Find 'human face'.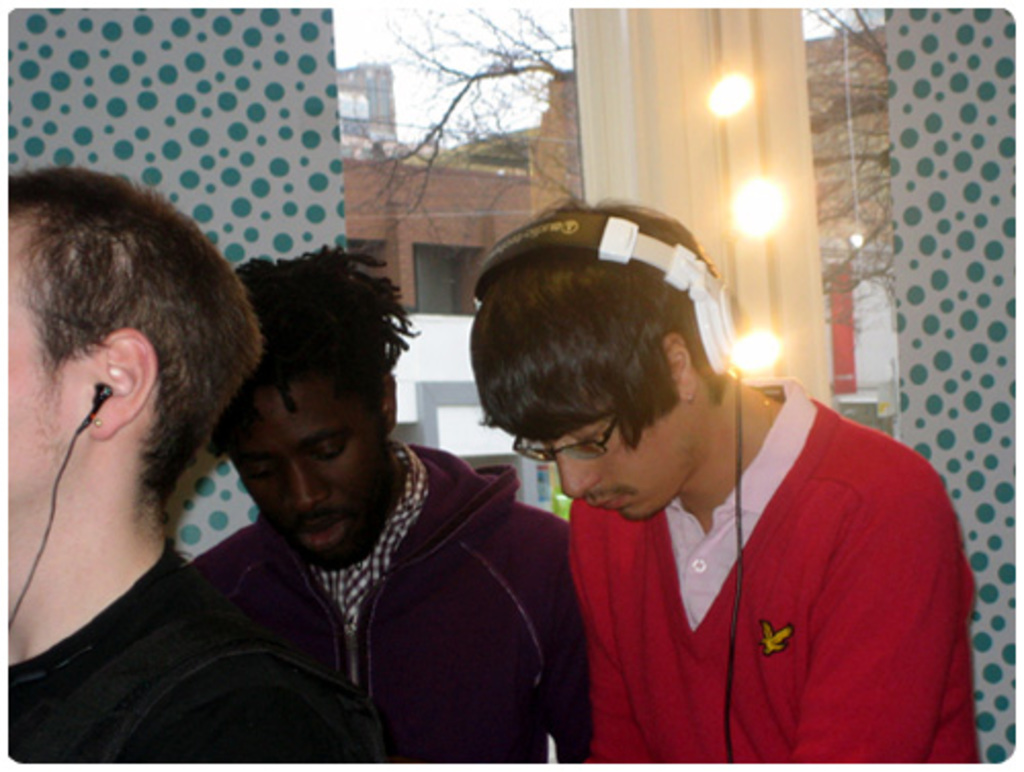
bbox=[225, 371, 391, 565].
